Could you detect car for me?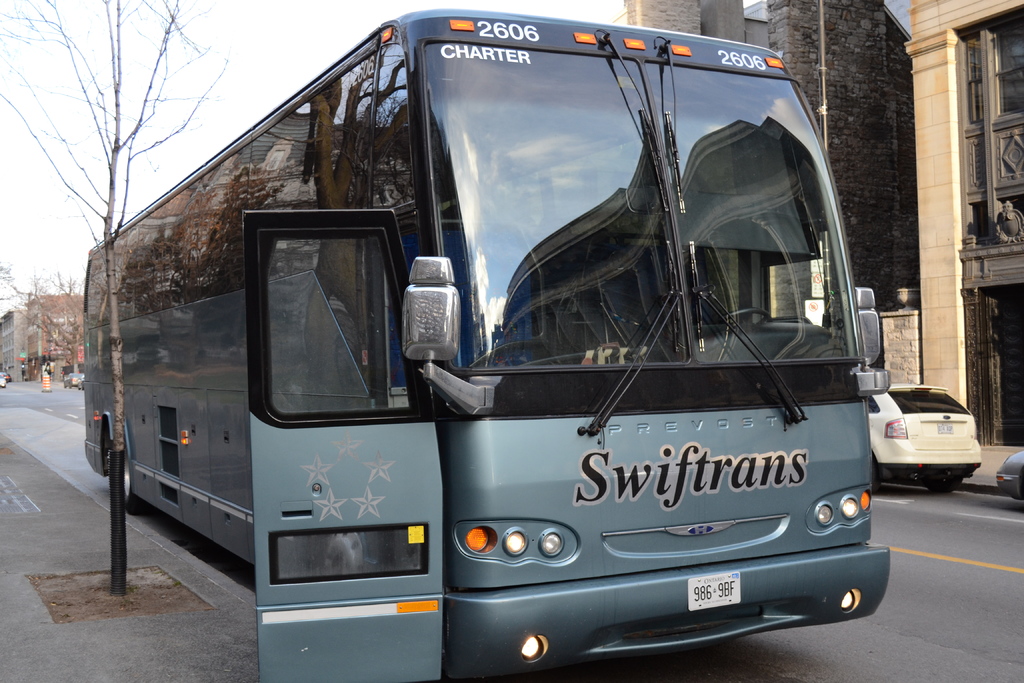
Detection result: l=0, t=370, r=13, b=381.
